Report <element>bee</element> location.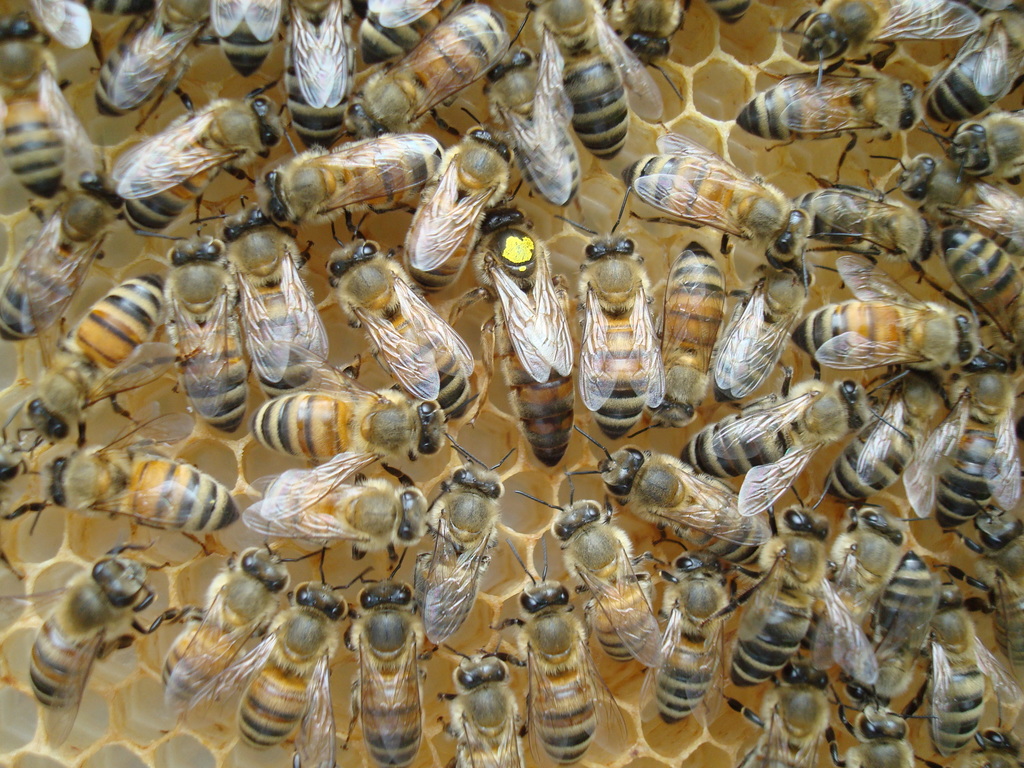
Report: {"x1": 333, "y1": 0, "x2": 539, "y2": 138}.
